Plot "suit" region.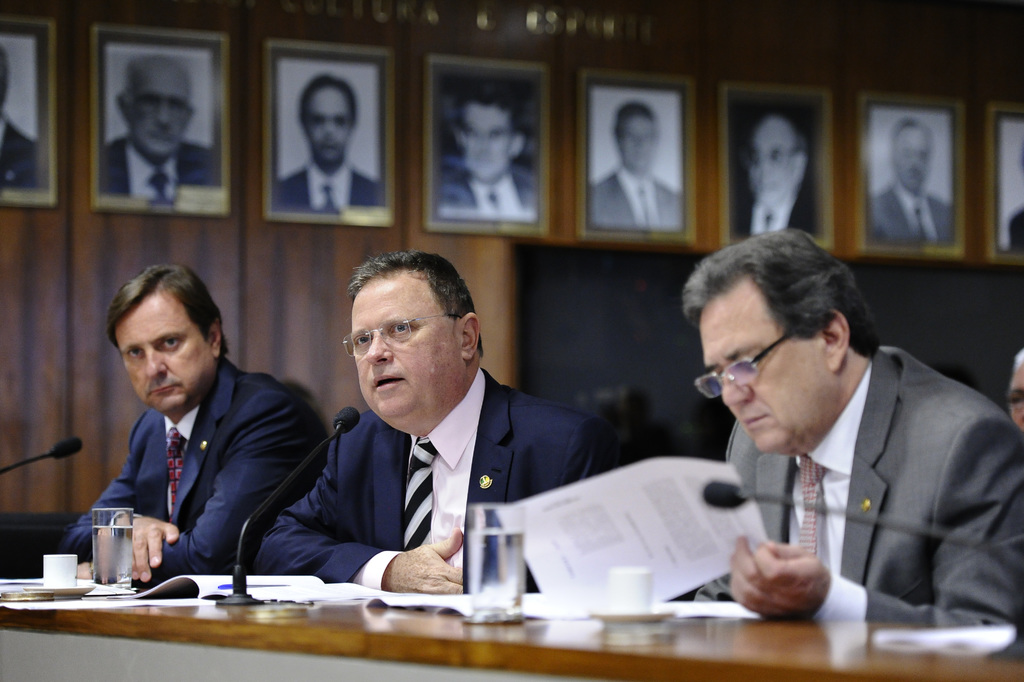
Plotted at [left=682, top=294, right=1023, bottom=634].
